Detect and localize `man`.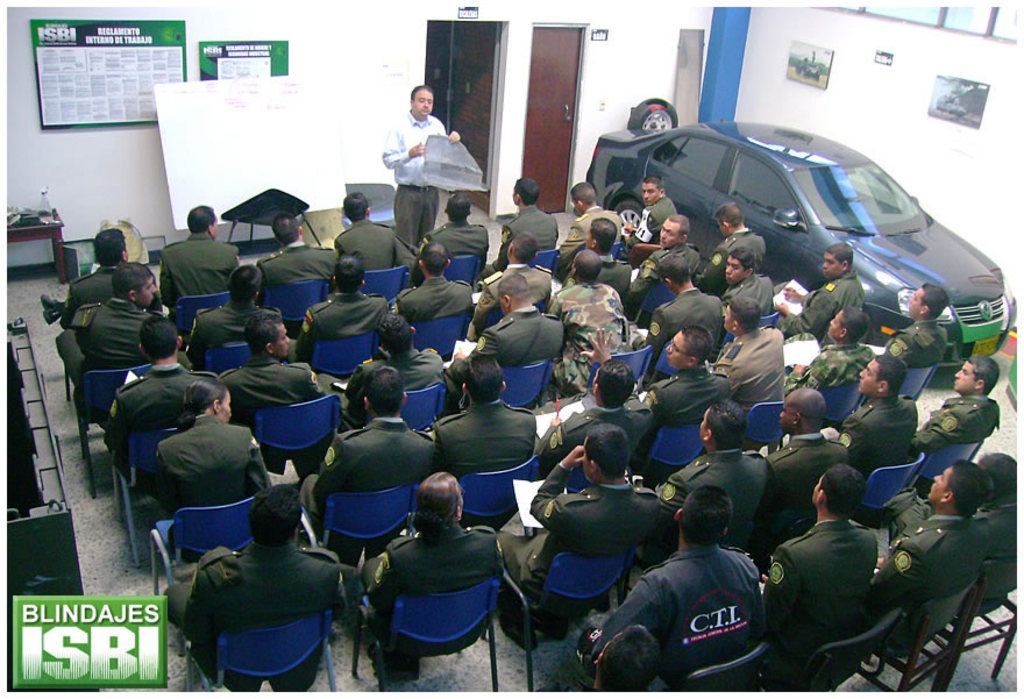
Localized at <box>760,464,876,661</box>.
